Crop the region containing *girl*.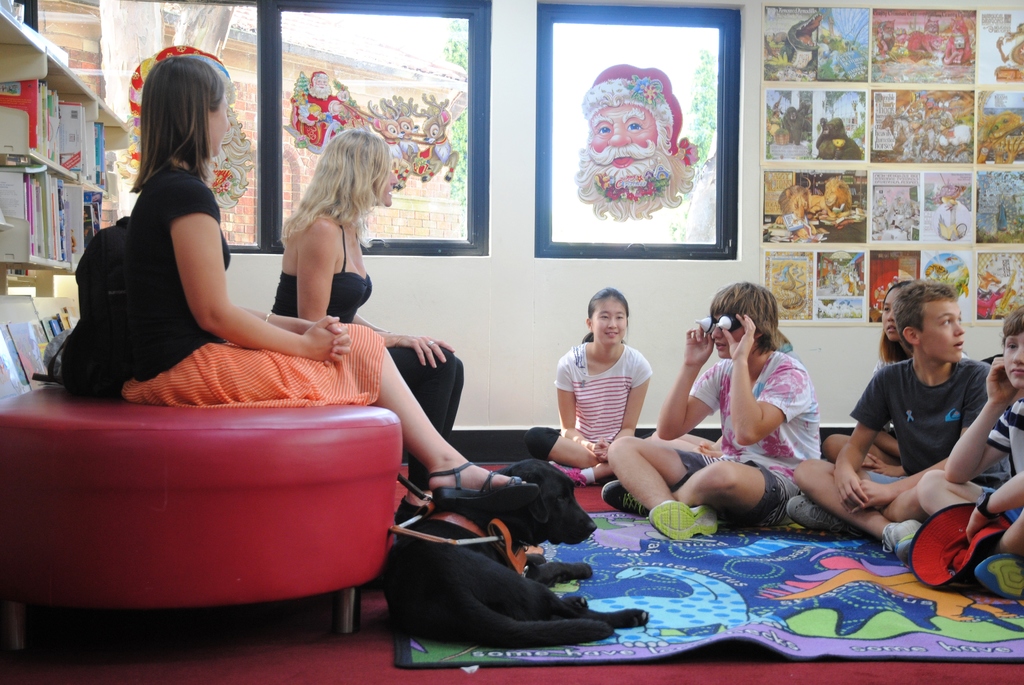
Crop region: <bbox>527, 288, 651, 486</bbox>.
